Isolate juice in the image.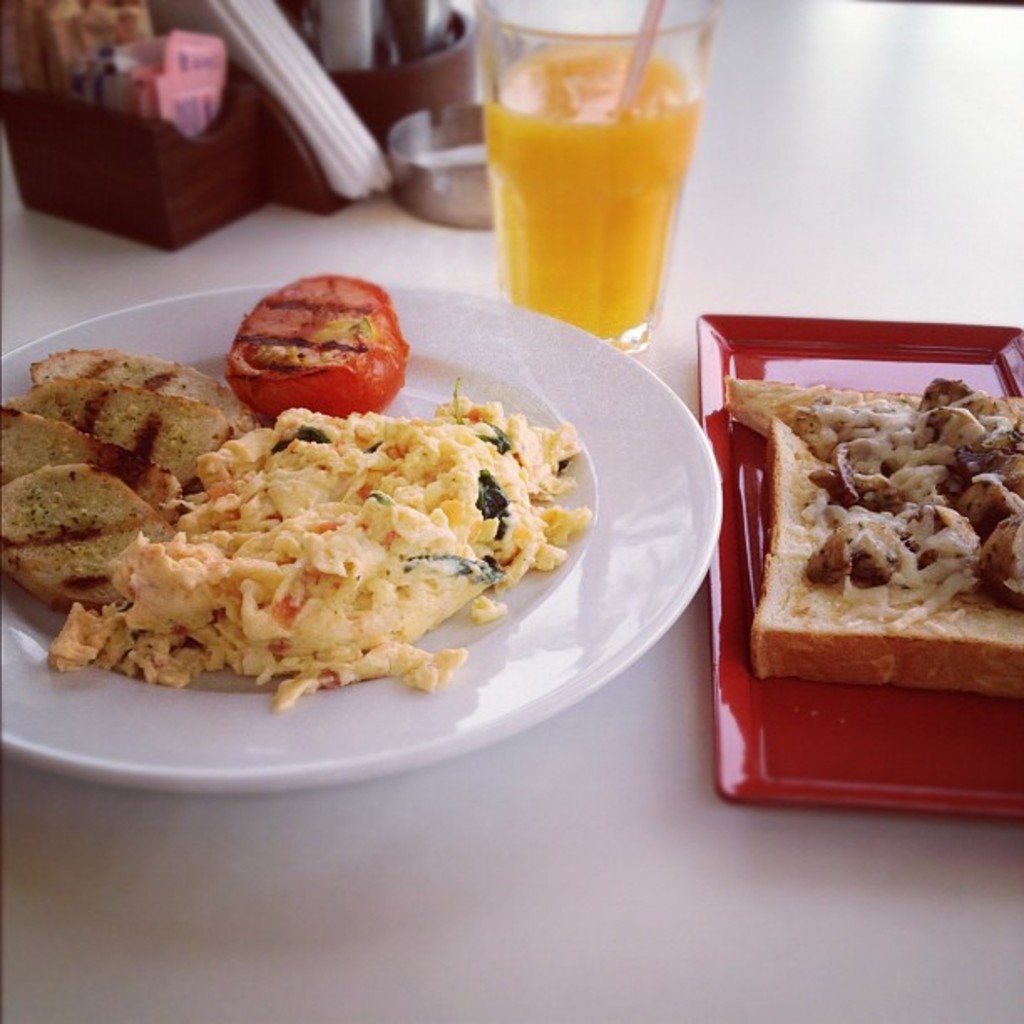
Isolated region: box(468, 42, 719, 345).
